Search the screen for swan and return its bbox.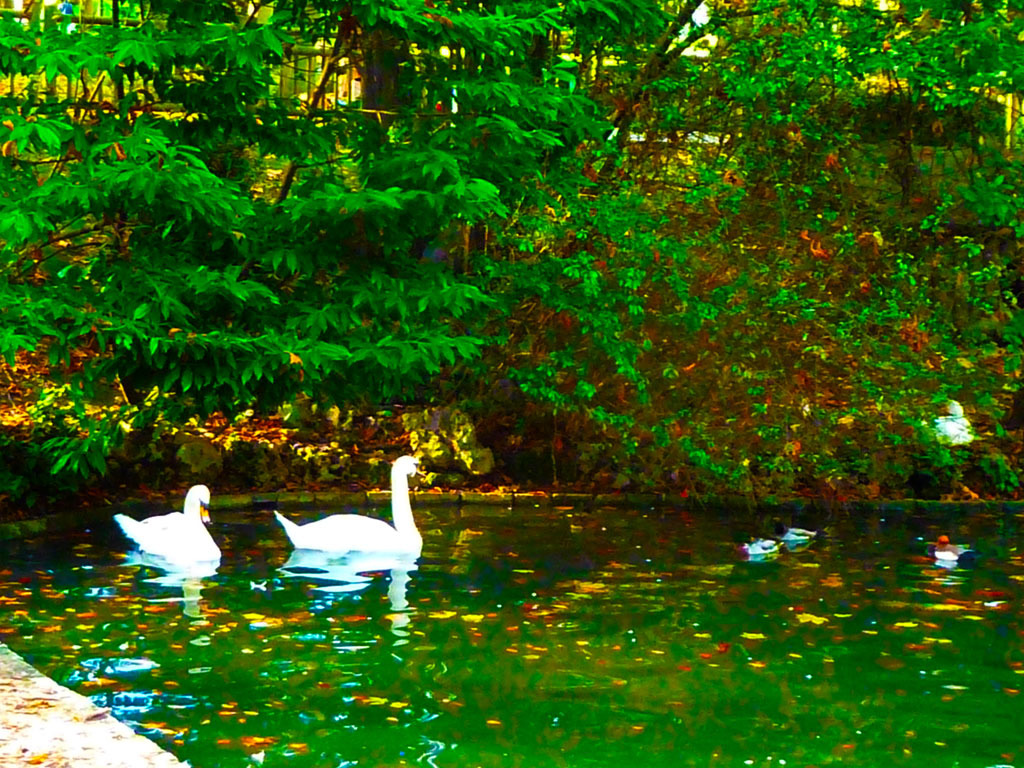
Found: l=101, t=490, r=218, b=573.
